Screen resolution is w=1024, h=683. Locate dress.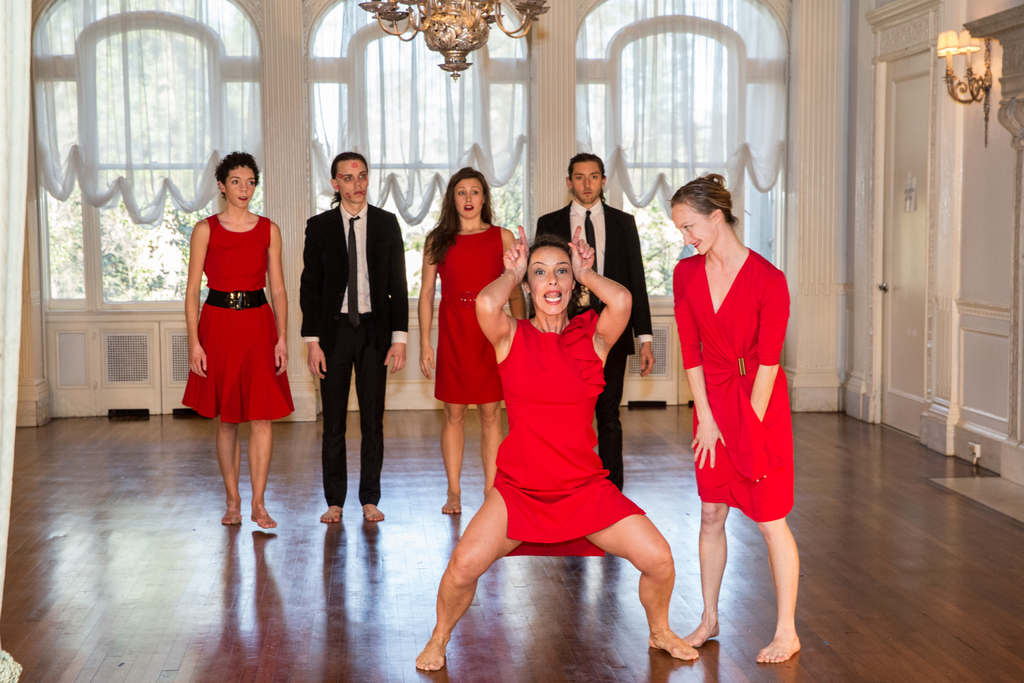
x1=180, y1=202, x2=282, y2=415.
